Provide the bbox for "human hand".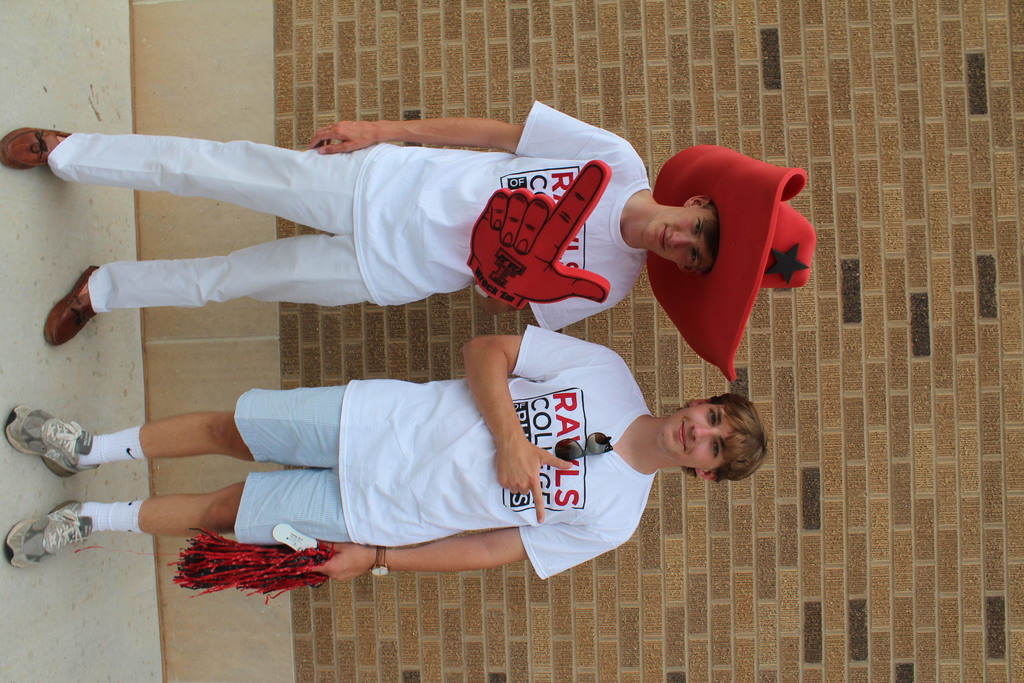
(306, 541, 376, 586).
